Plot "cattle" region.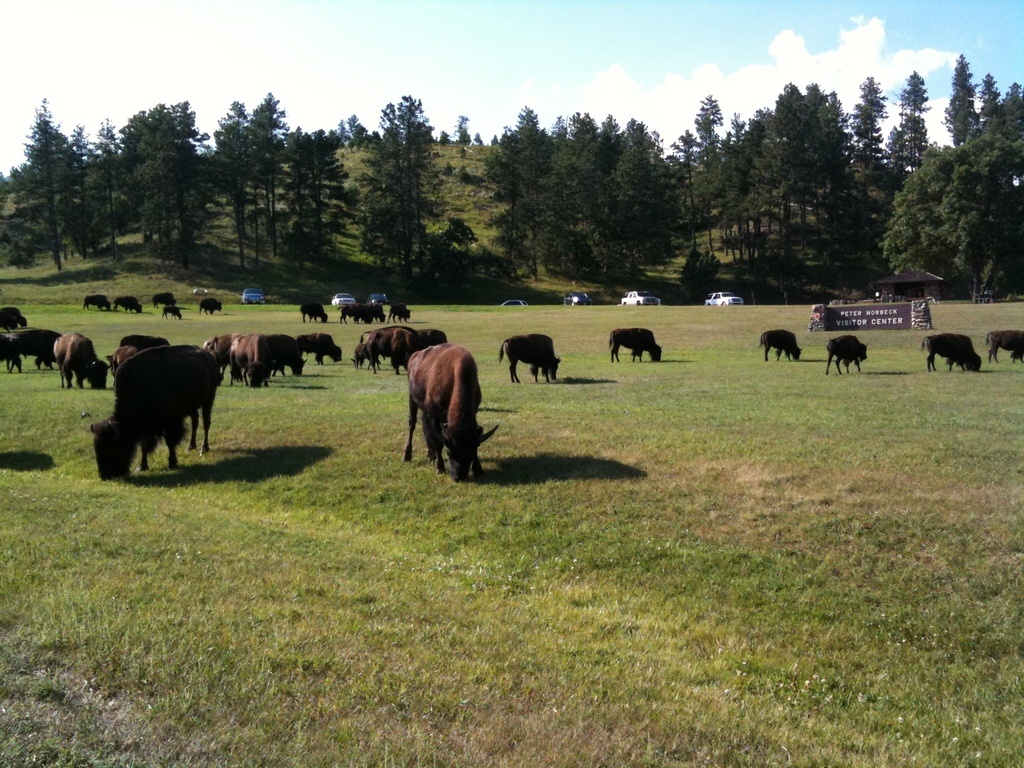
Plotted at <box>201,300,221,318</box>.
